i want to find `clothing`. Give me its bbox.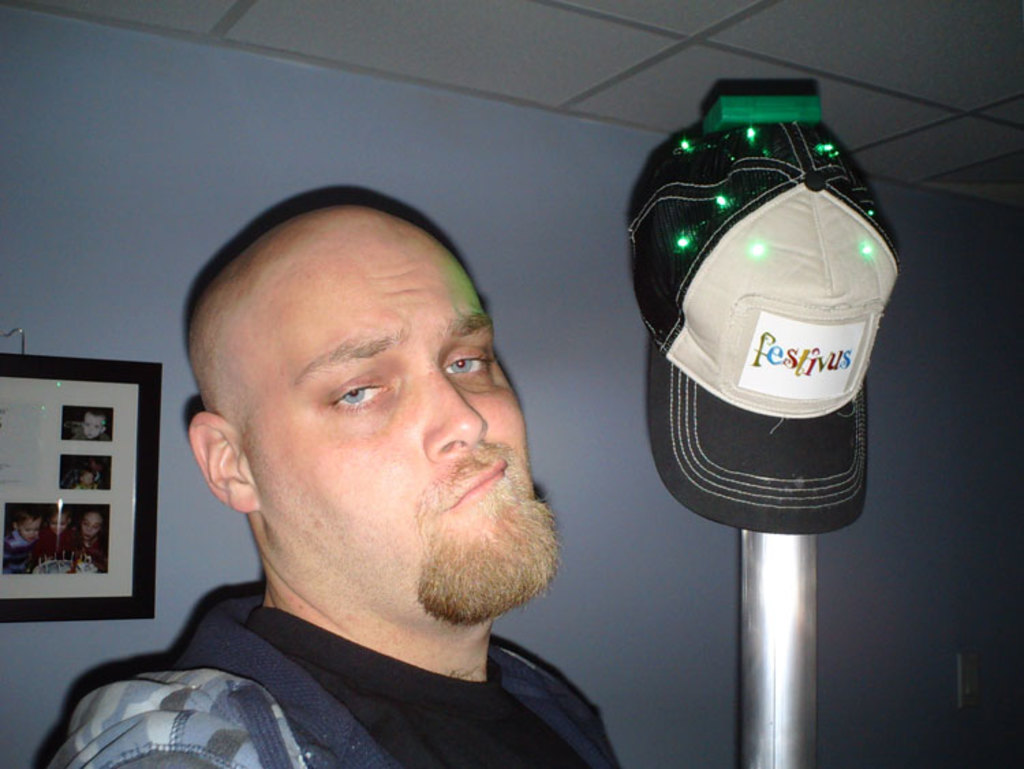
87,608,602,755.
